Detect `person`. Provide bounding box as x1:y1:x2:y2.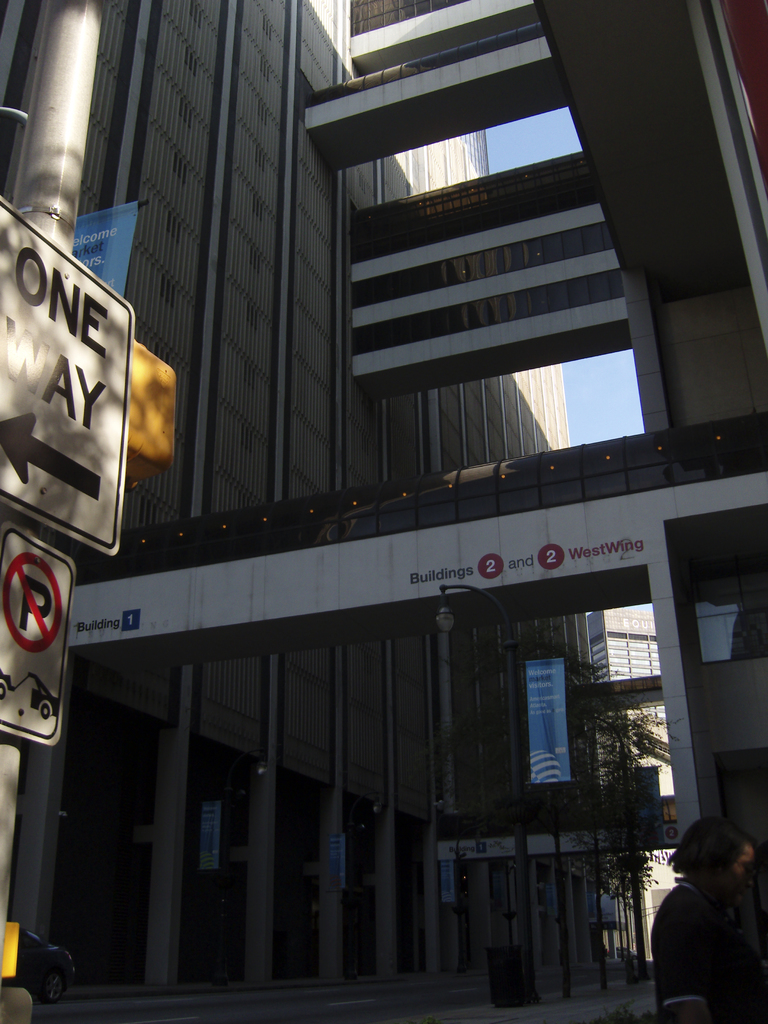
663:817:749:977.
